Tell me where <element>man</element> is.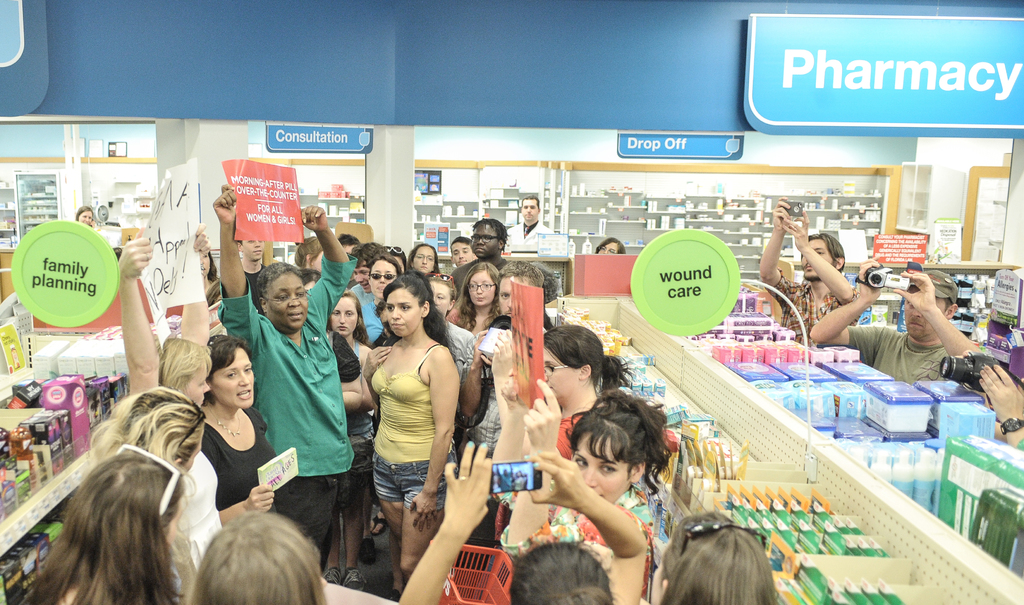
<element>man</element> is at crop(833, 254, 995, 387).
